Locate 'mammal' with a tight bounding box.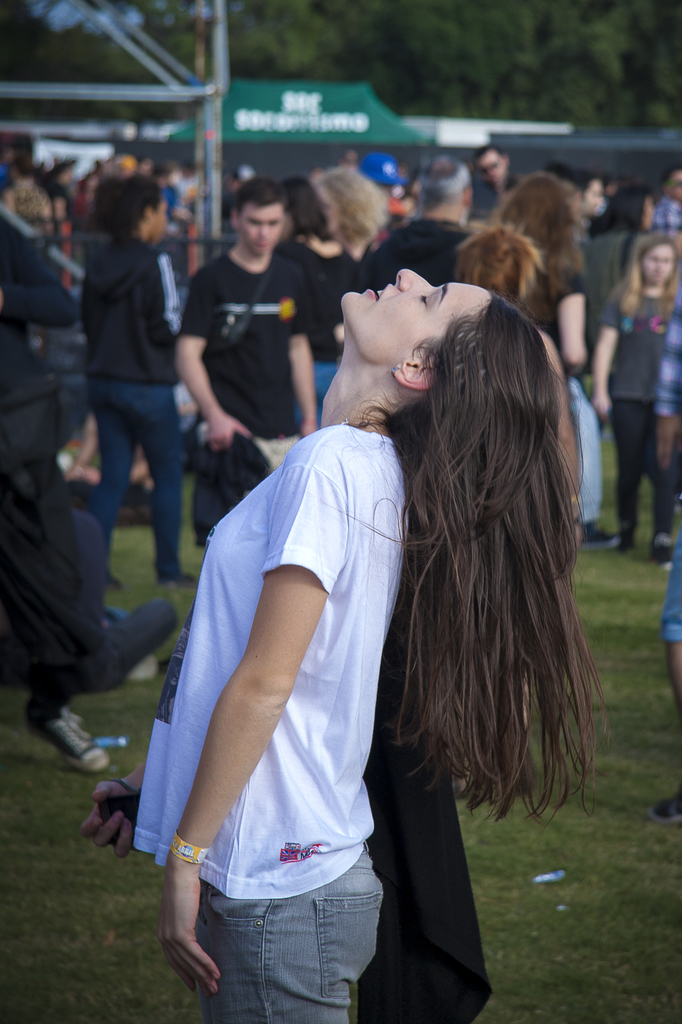
465:218:589:557.
